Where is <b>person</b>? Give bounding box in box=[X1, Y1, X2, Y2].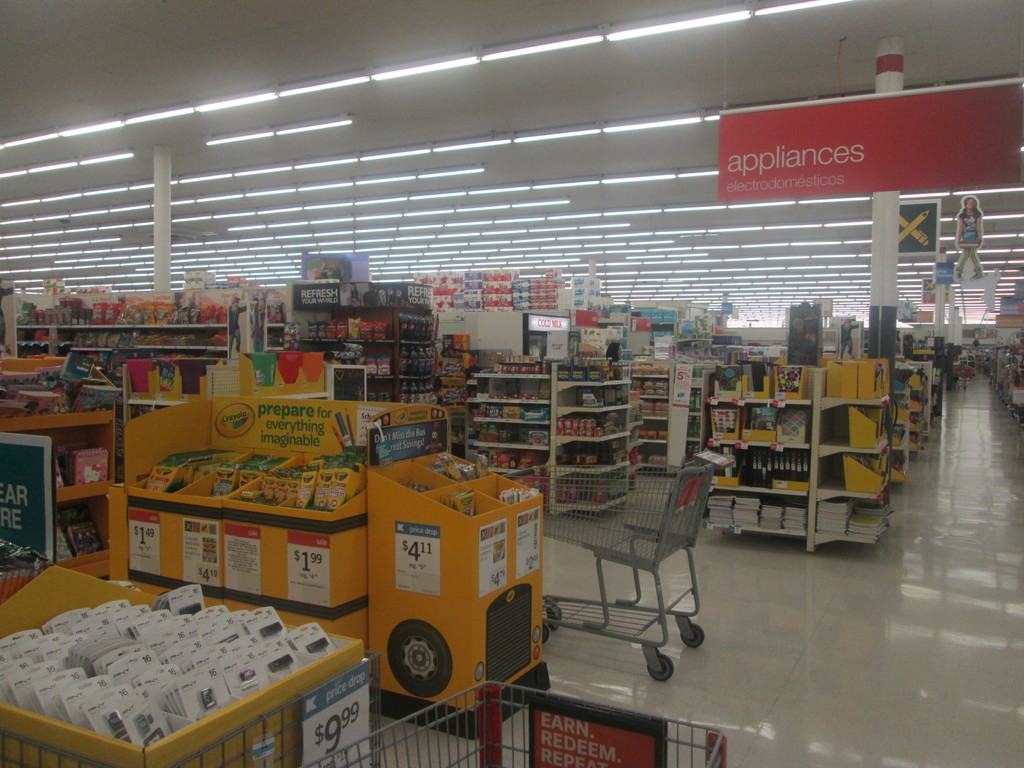
box=[251, 300, 255, 331].
